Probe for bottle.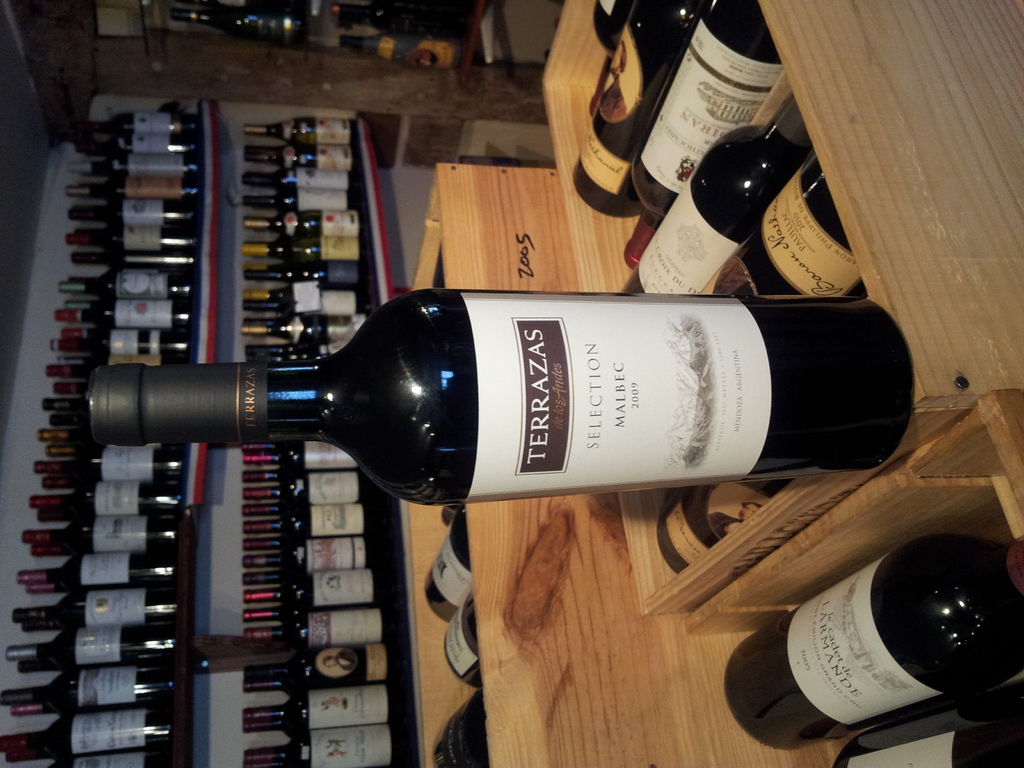
Probe result: (left=241, top=314, right=358, bottom=344).
